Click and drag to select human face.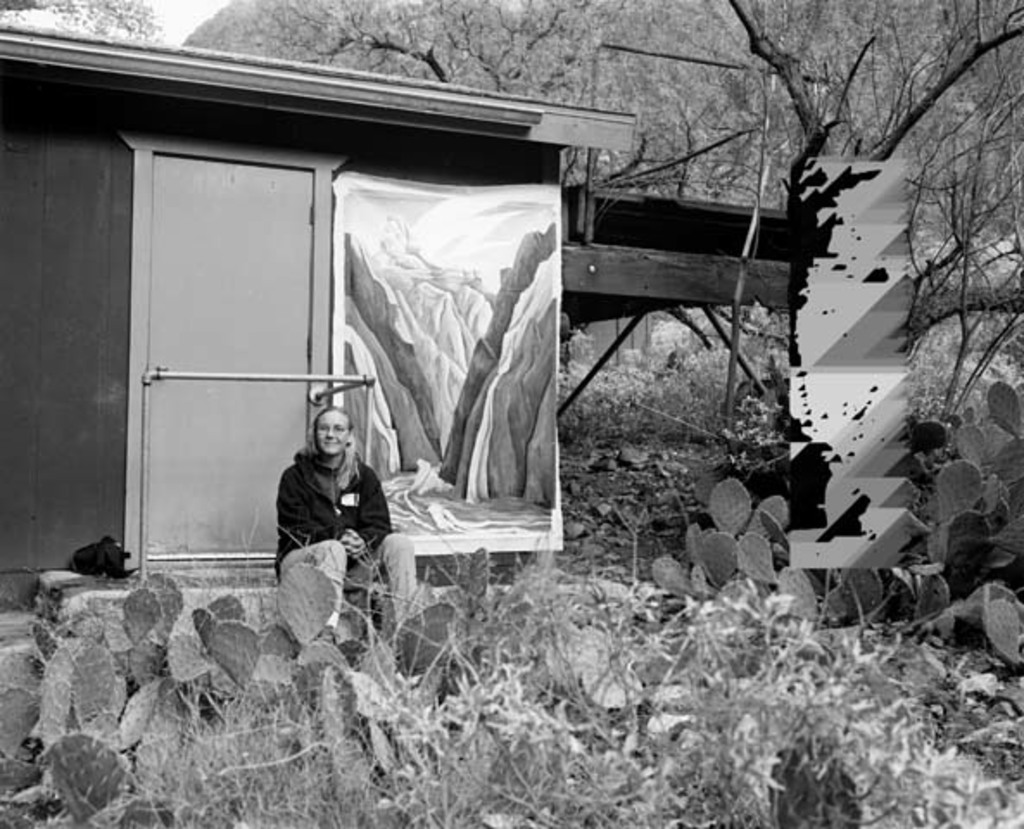
Selection: 316 411 349 456.
